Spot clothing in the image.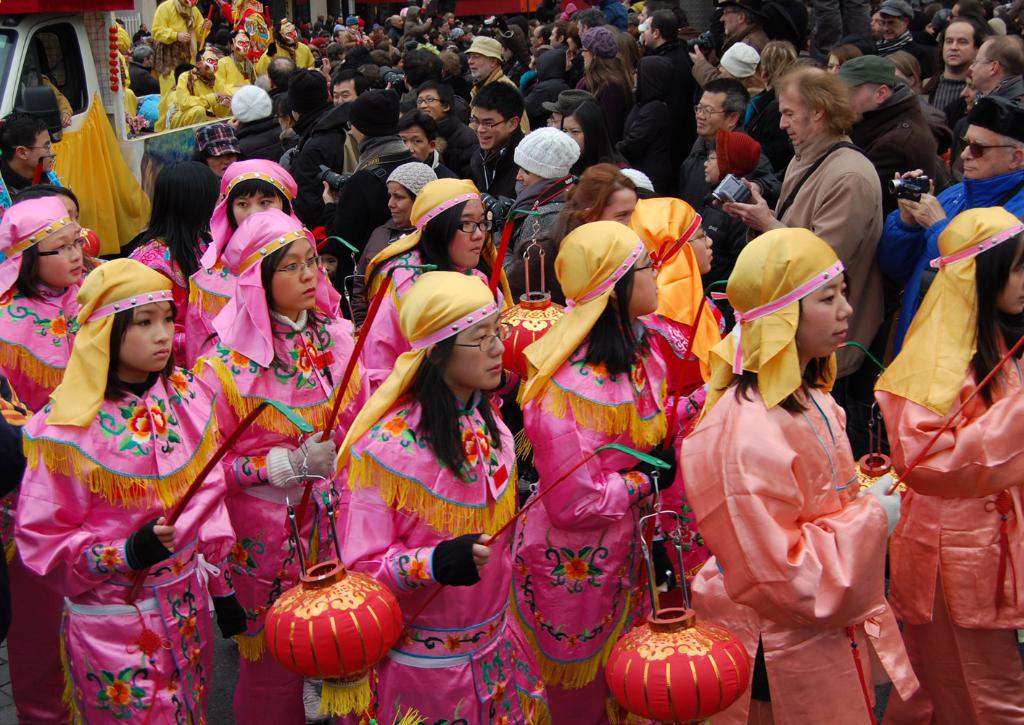
clothing found at <bbox>704, 195, 762, 283</bbox>.
